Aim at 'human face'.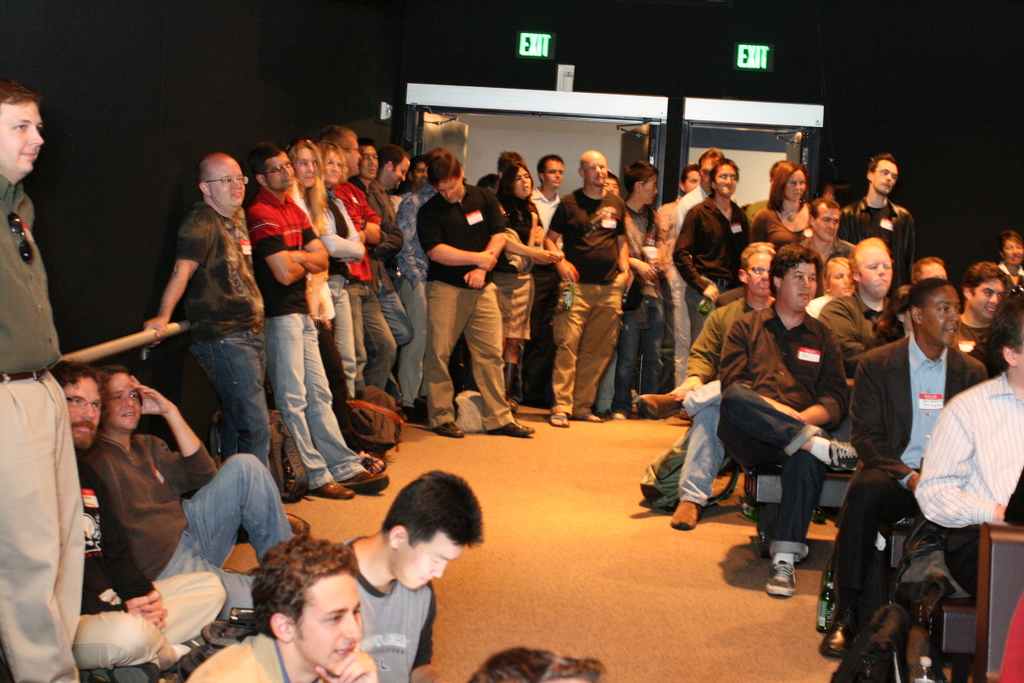
Aimed at Rect(333, 134, 361, 176).
